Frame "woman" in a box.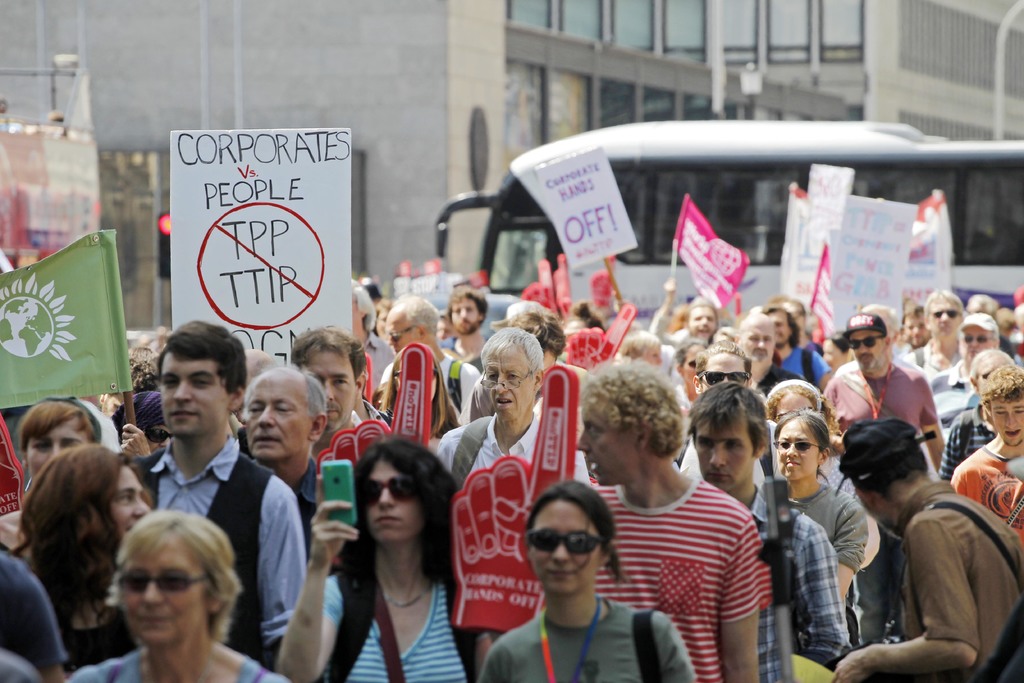
bbox=[322, 447, 466, 680].
